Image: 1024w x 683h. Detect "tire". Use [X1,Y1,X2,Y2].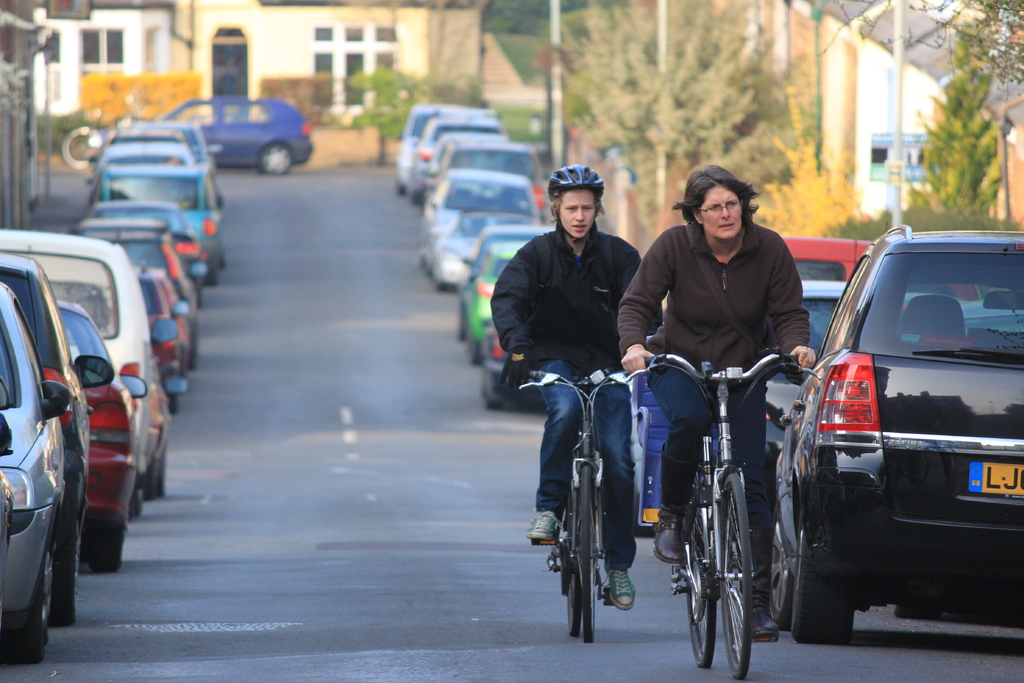
[141,458,155,500].
